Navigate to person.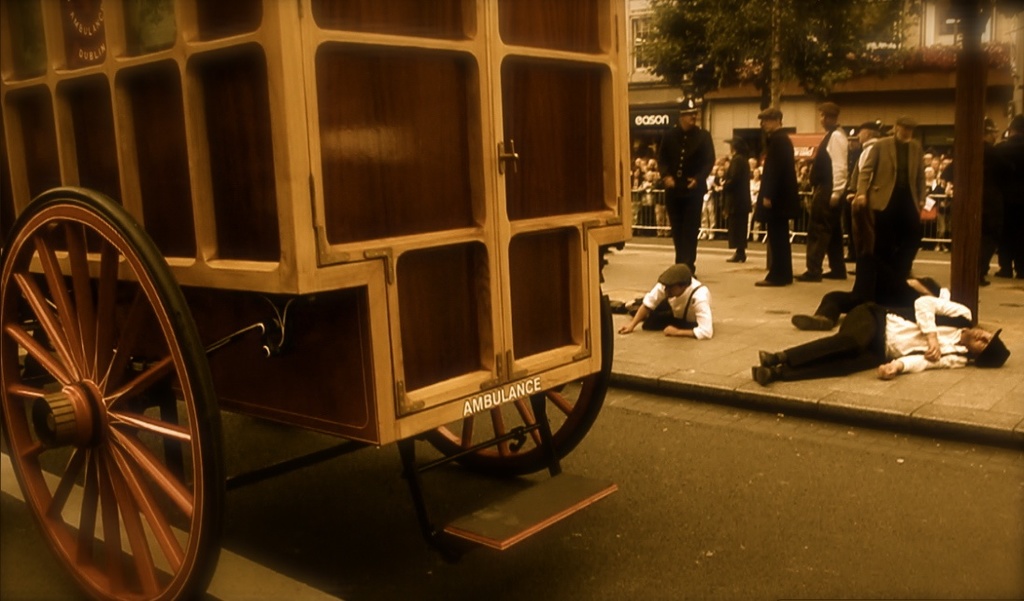
Navigation target: 756, 286, 1008, 394.
